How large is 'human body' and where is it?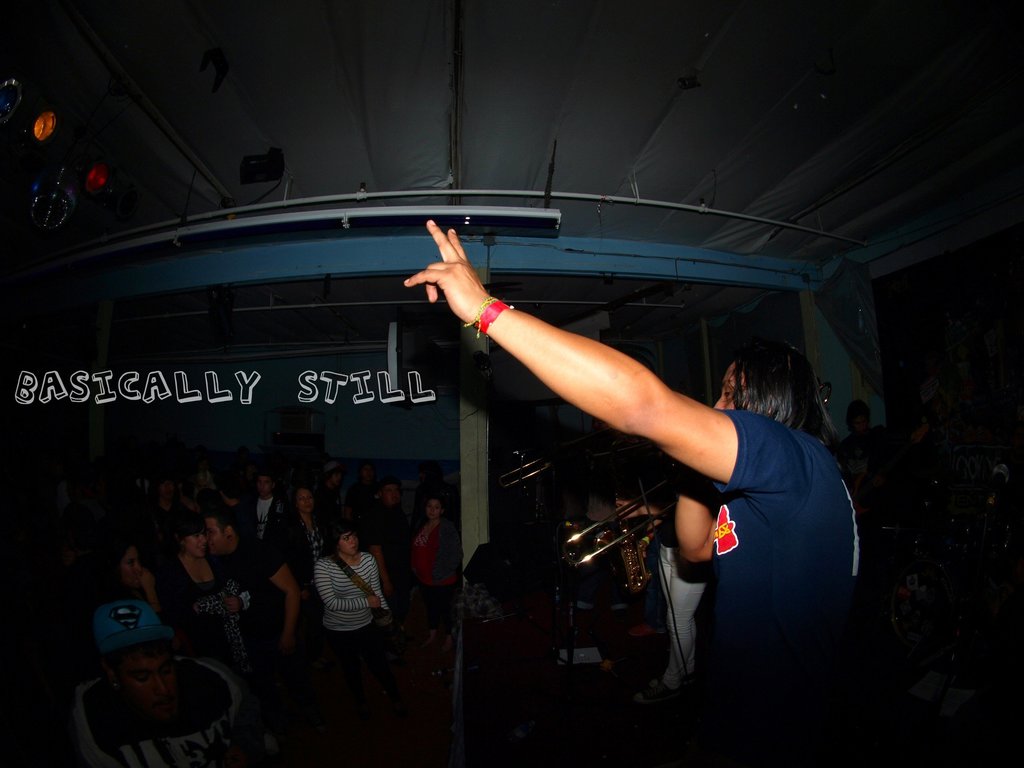
Bounding box: [x1=314, y1=527, x2=386, y2=701].
